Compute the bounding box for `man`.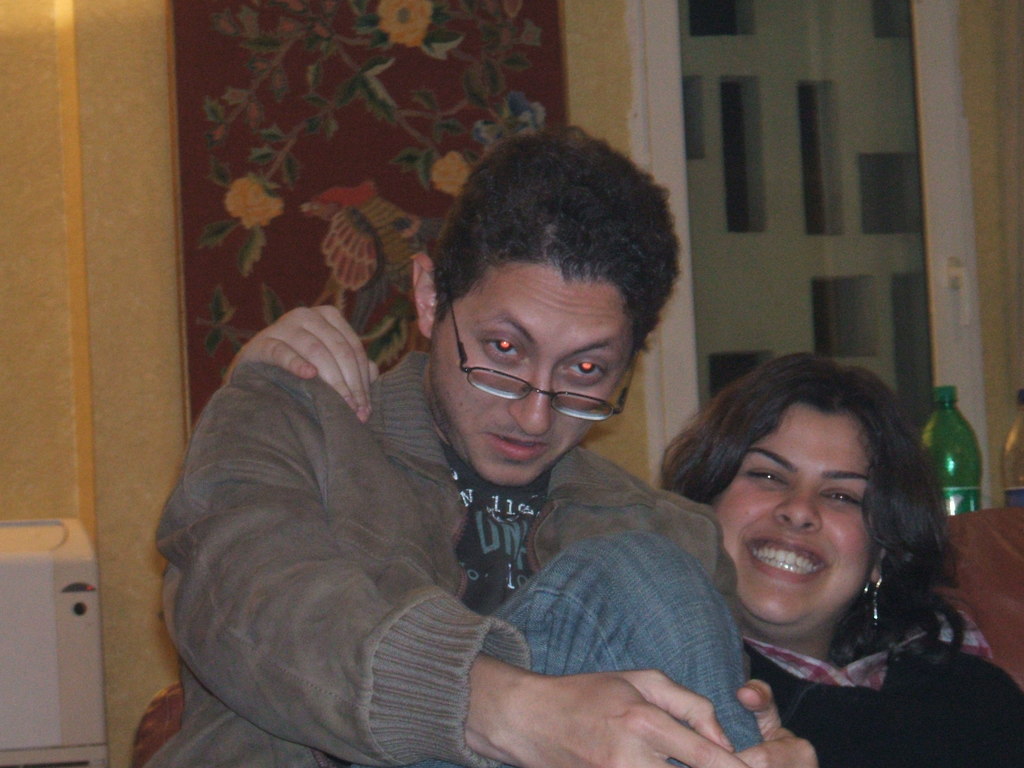
(x1=147, y1=115, x2=817, y2=767).
